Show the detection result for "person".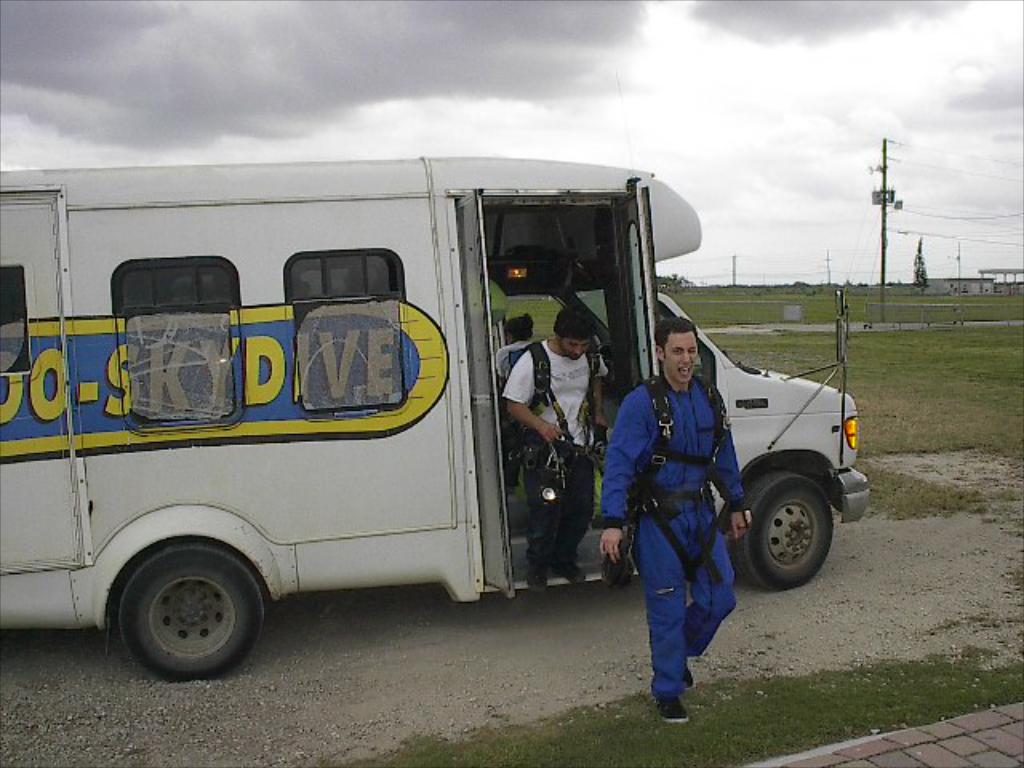
bbox(499, 296, 622, 594).
